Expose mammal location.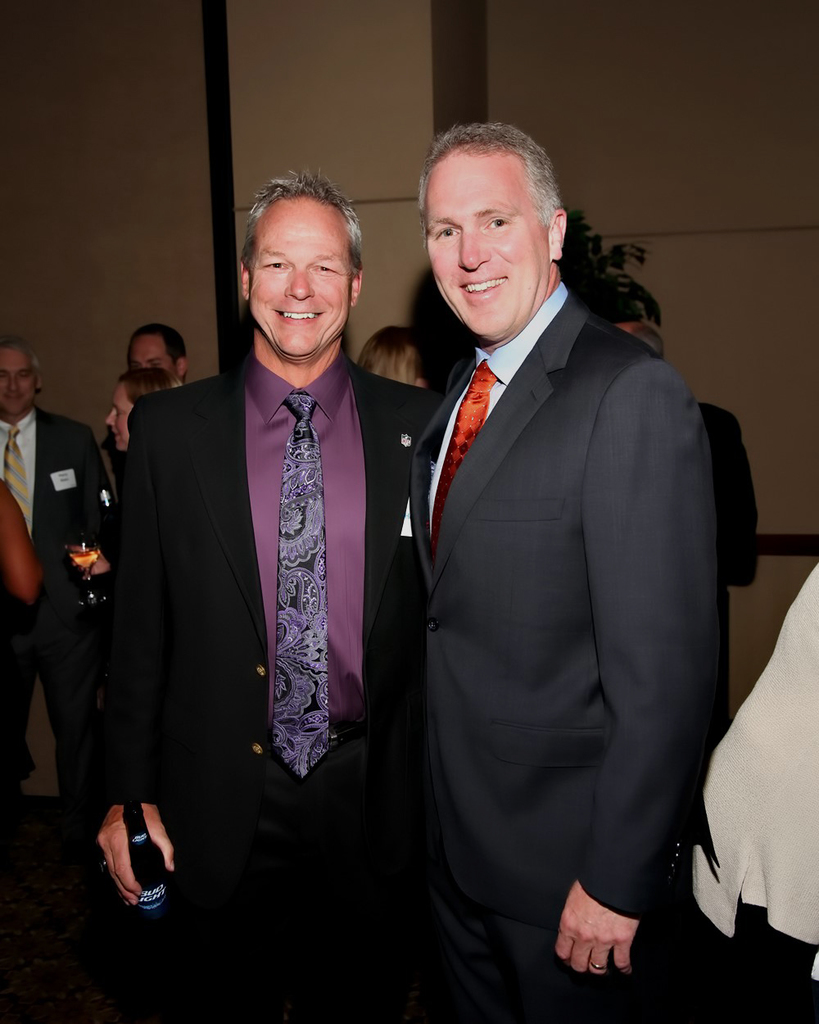
Exposed at l=693, t=552, r=818, b=1023.
